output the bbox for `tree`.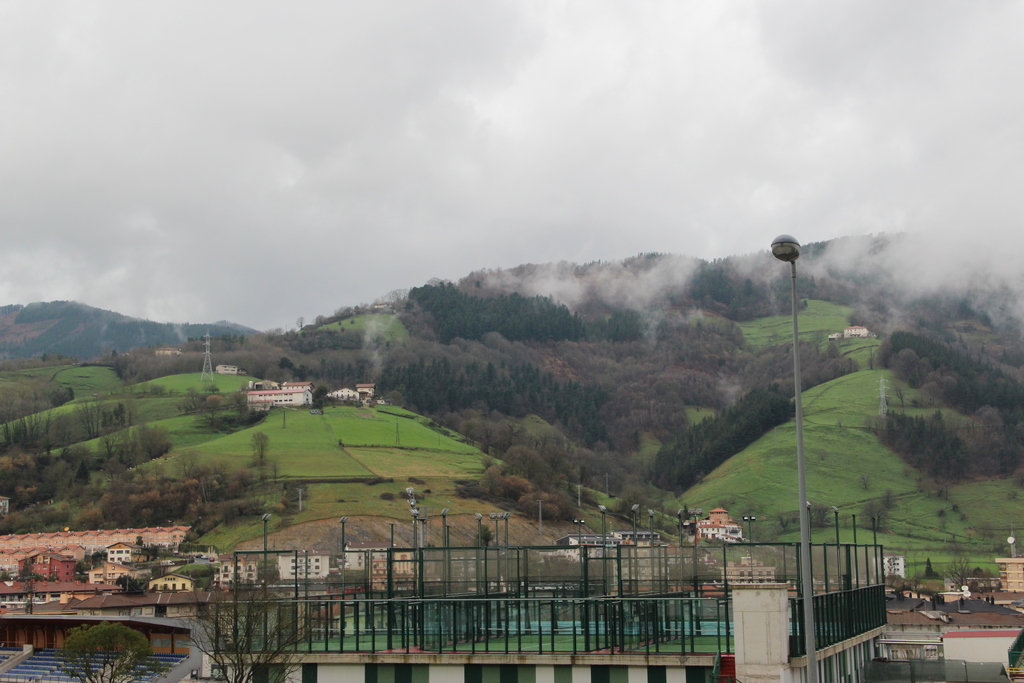
region(188, 541, 351, 682).
